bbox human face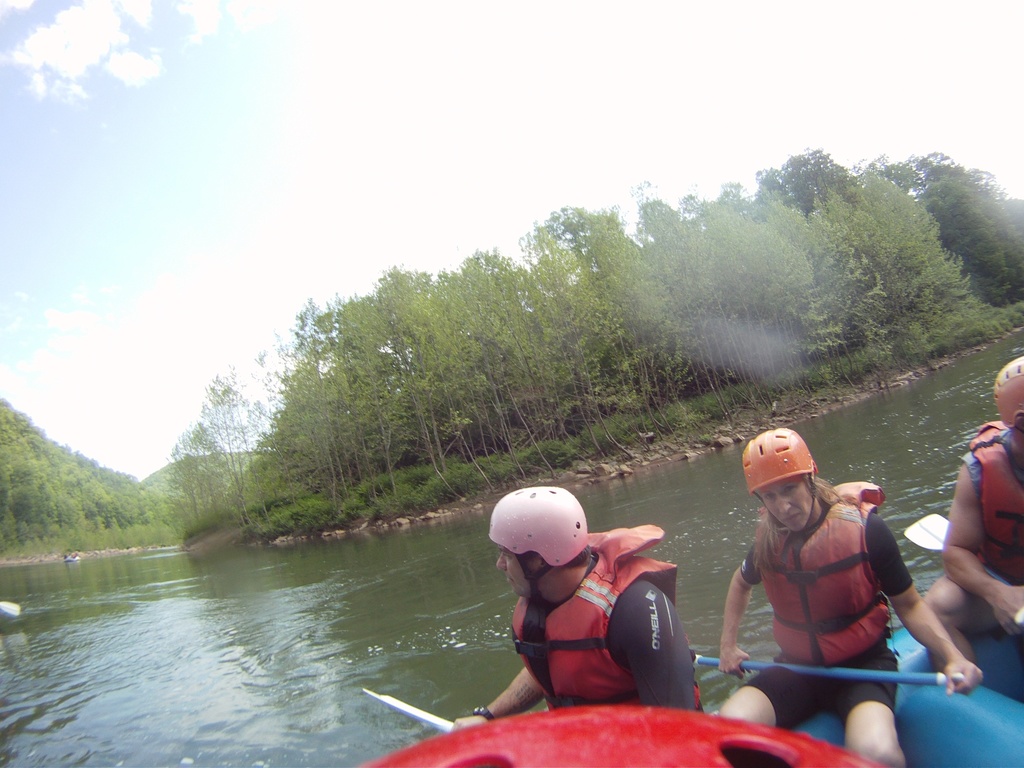
box(496, 547, 533, 598)
